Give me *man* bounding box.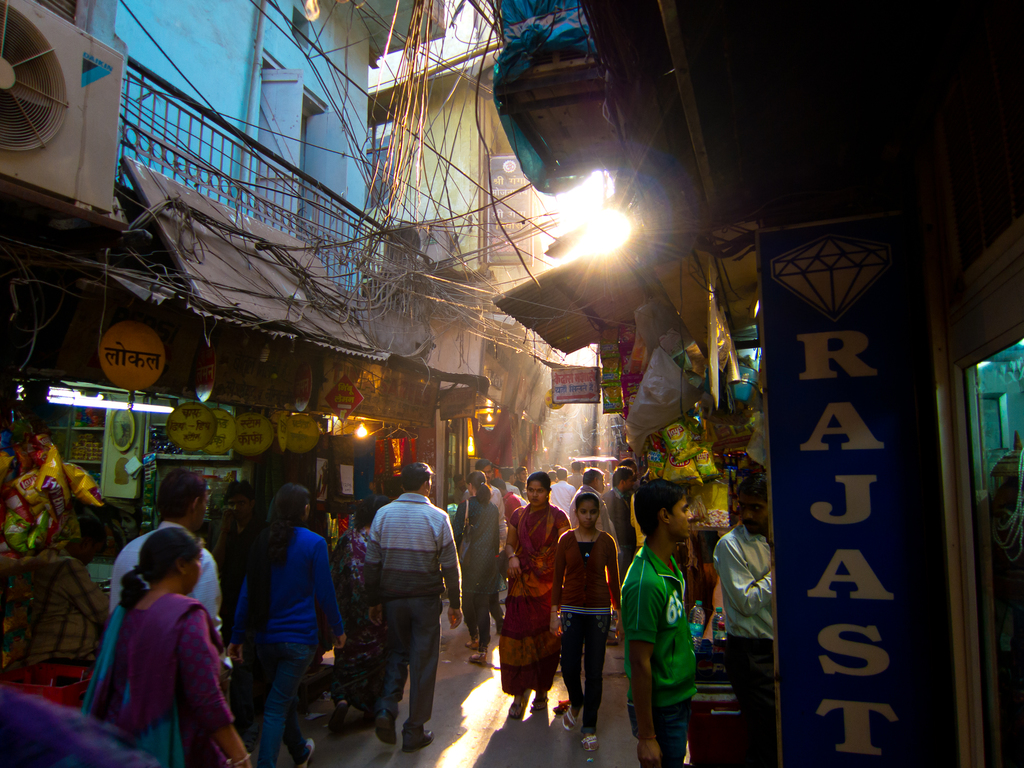
{"left": 108, "top": 470, "right": 234, "bottom": 669}.
